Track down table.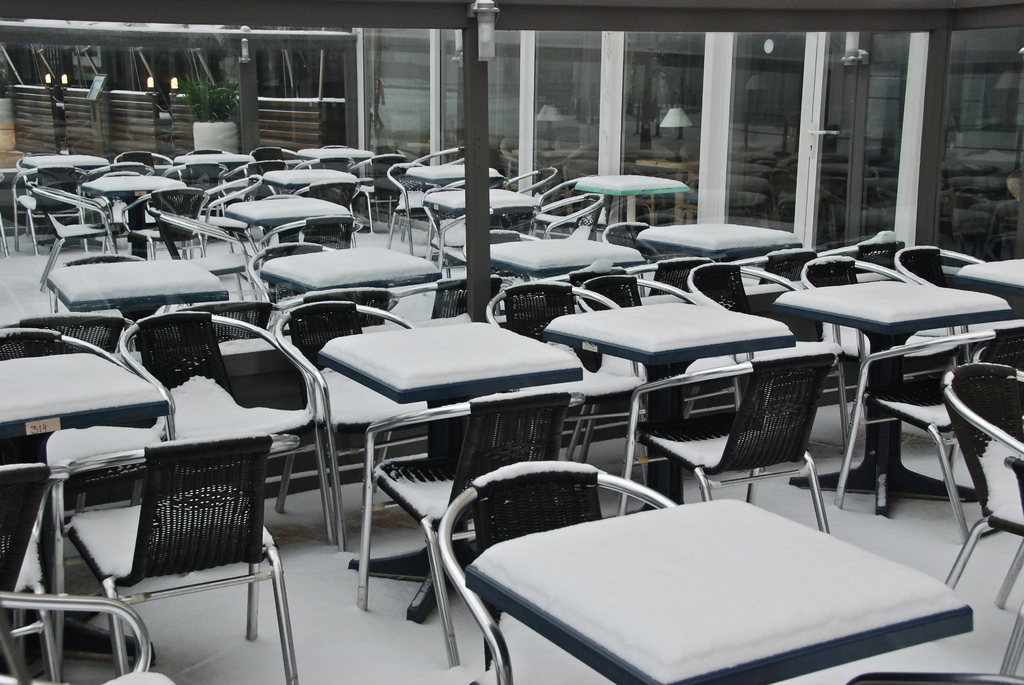
Tracked to 172 152 252 184.
